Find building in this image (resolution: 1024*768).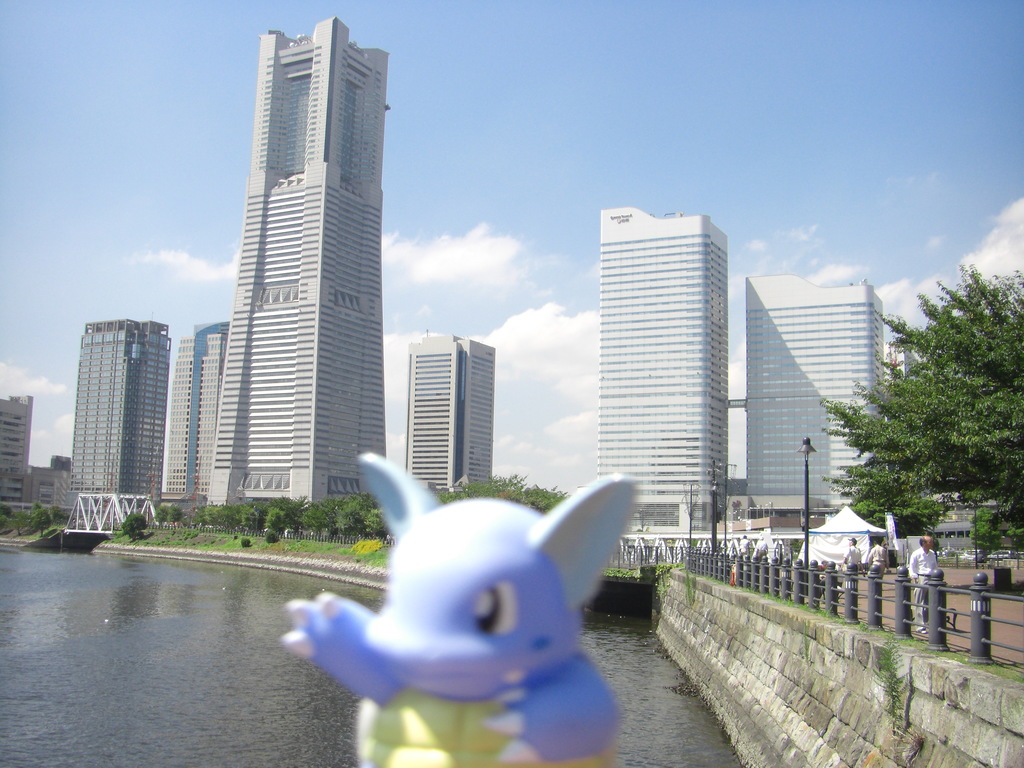
Rect(204, 12, 388, 508).
